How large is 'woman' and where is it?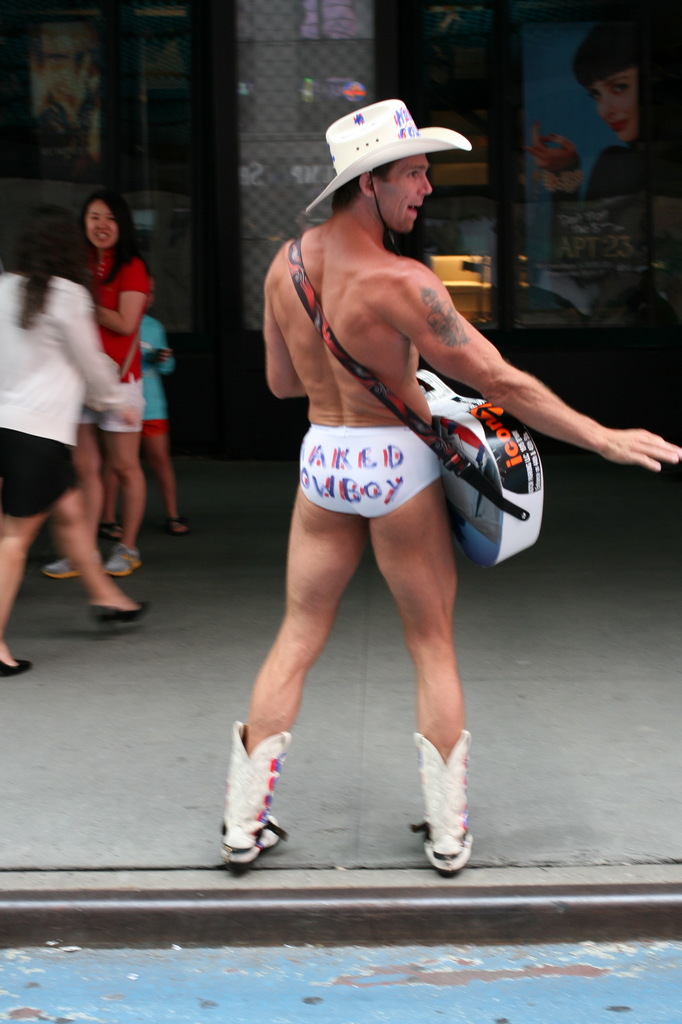
Bounding box: box(0, 205, 148, 665).
